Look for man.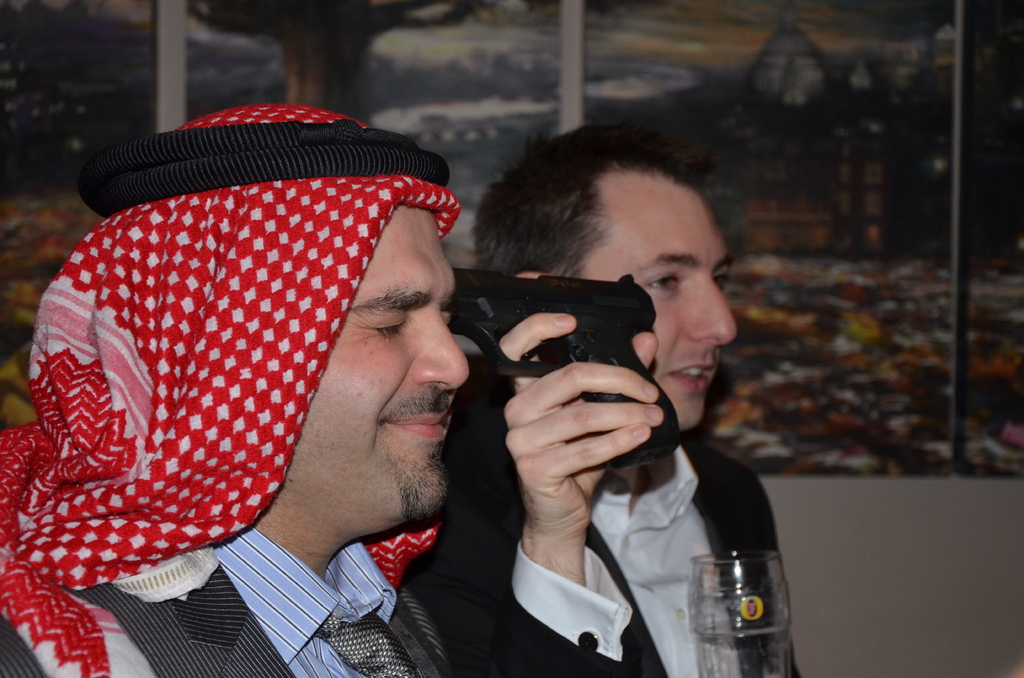
Found: l=399, t=123, r=795, b=677.
